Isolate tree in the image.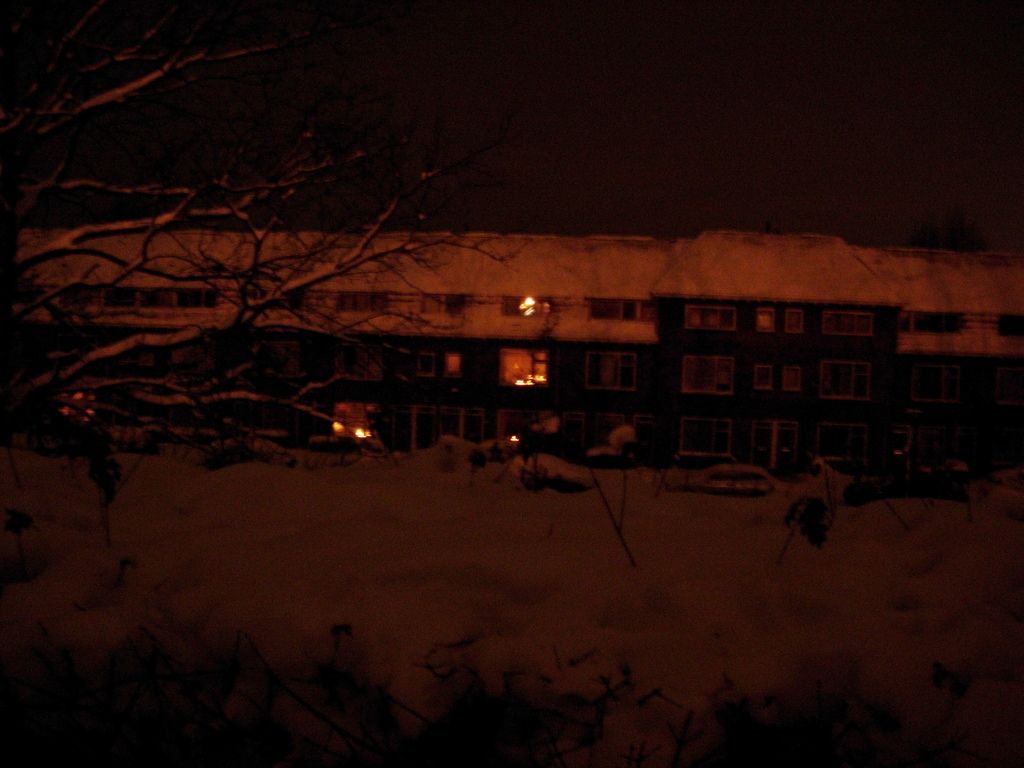
Isolated region: bbox=[0, 0, 531, 449].
